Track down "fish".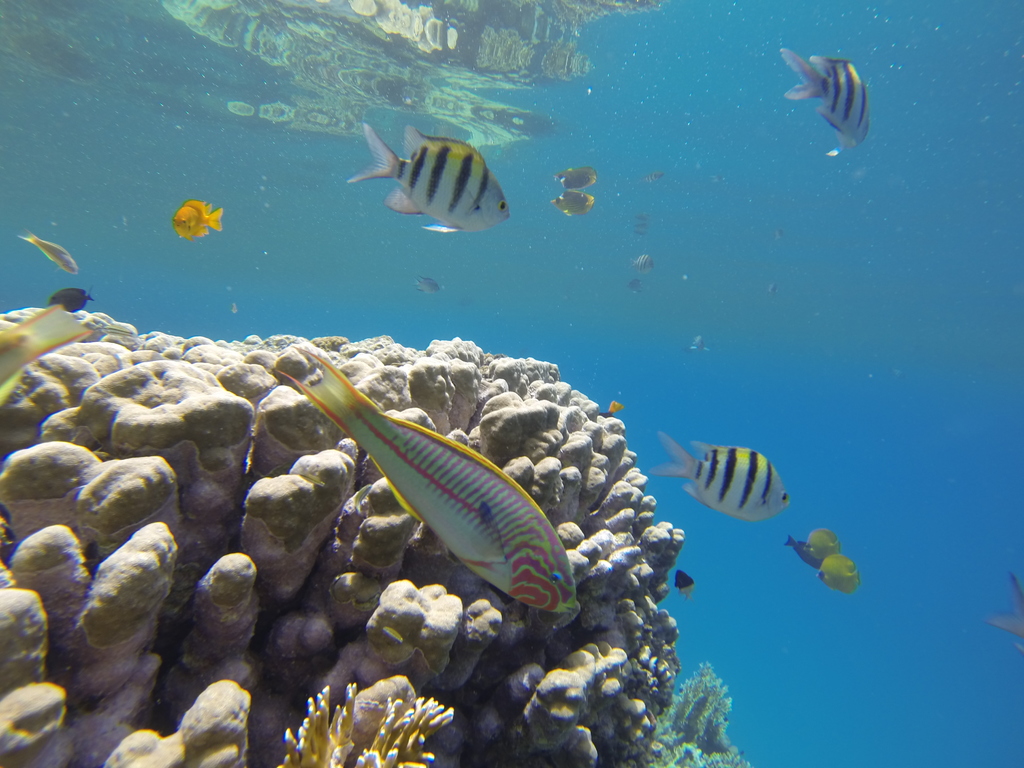
Tracked to rect(767, 288, 773, 294).
